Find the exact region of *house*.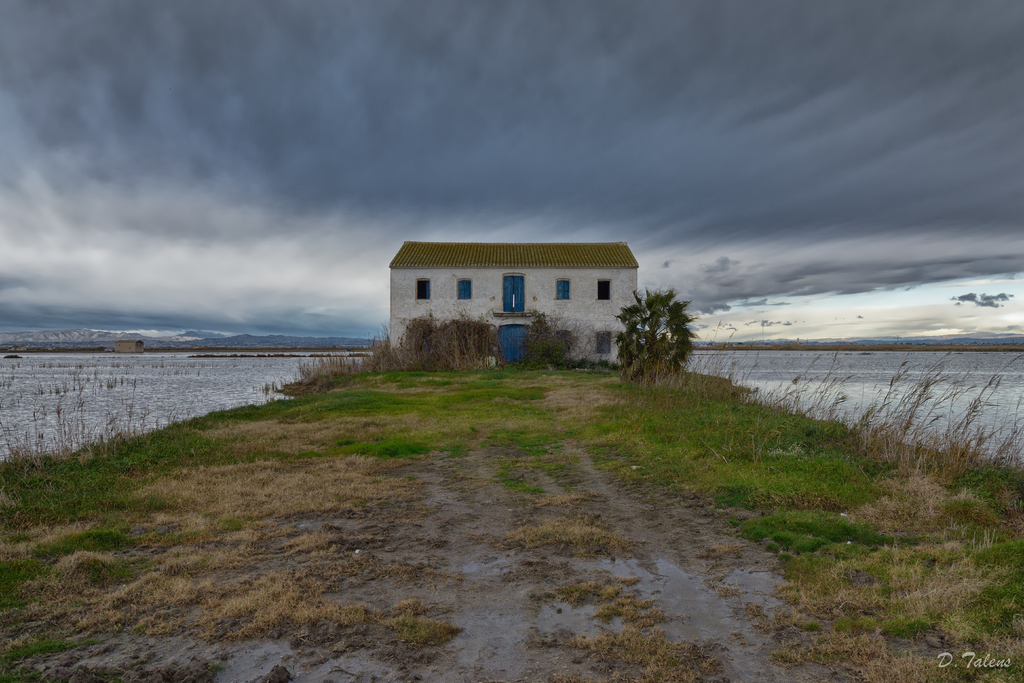
Exact region: (left=359, top=229, right=639, bottom=358).
